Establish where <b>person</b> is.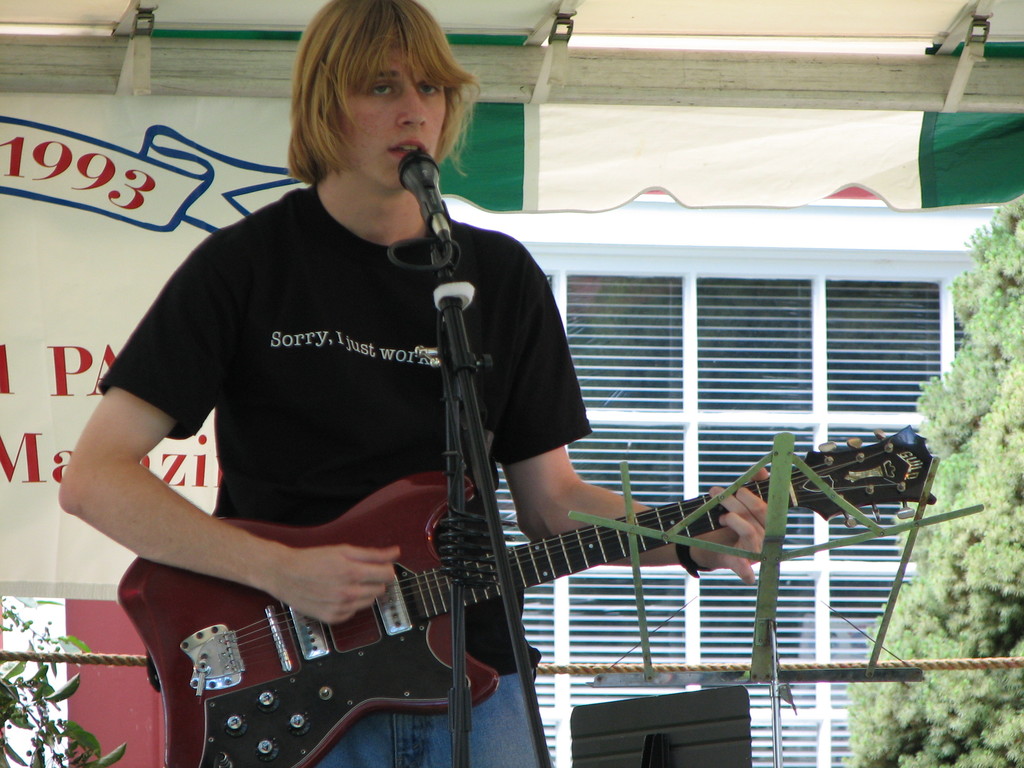
Established at pyautogui.locateOnScreen(56, 0, 780, 767).
